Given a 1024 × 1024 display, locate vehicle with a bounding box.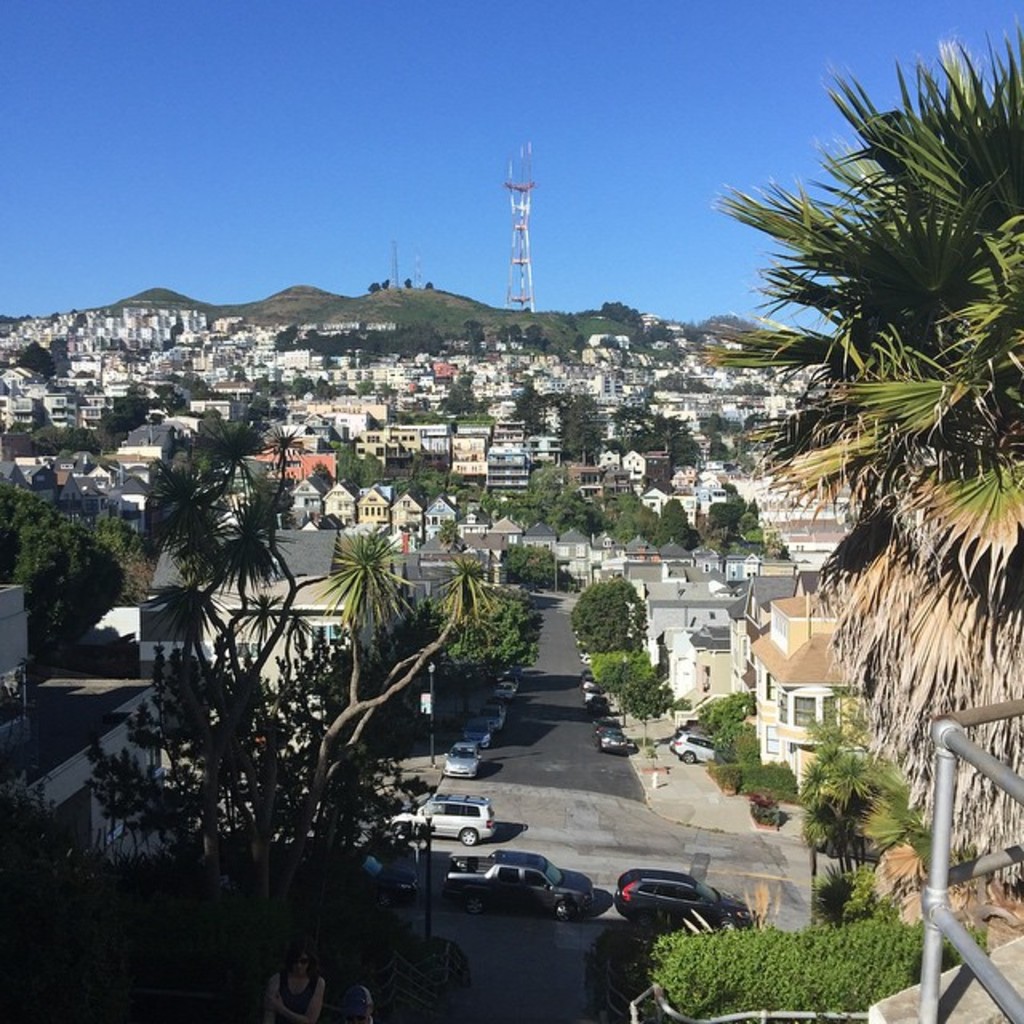
Located: 584,664,598,693.
